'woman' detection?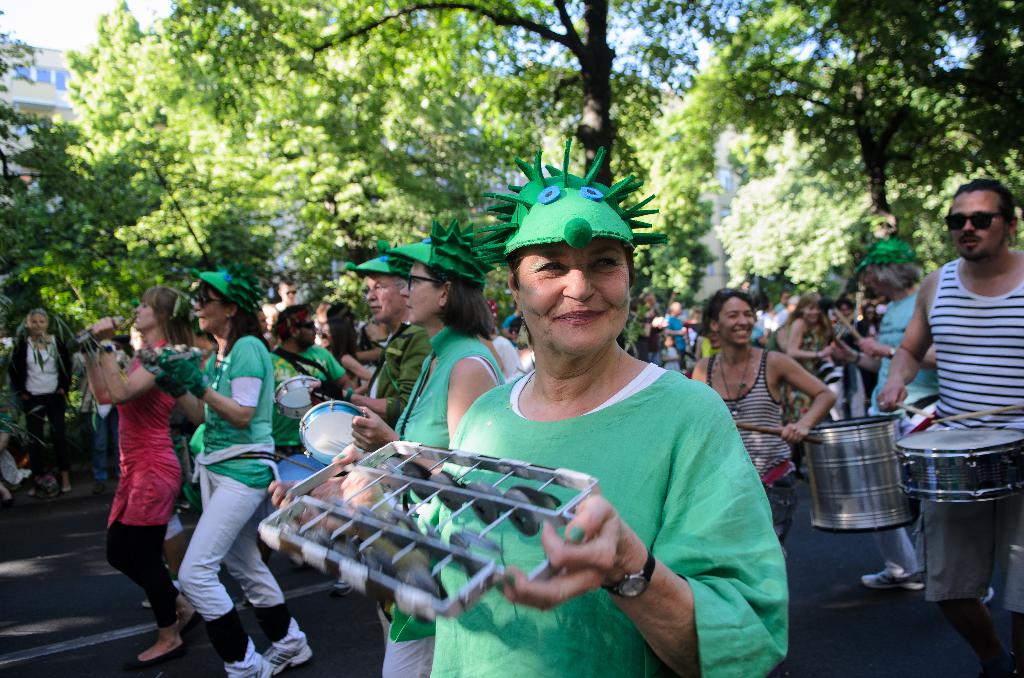
bbox(136, 270, 311, 677)
